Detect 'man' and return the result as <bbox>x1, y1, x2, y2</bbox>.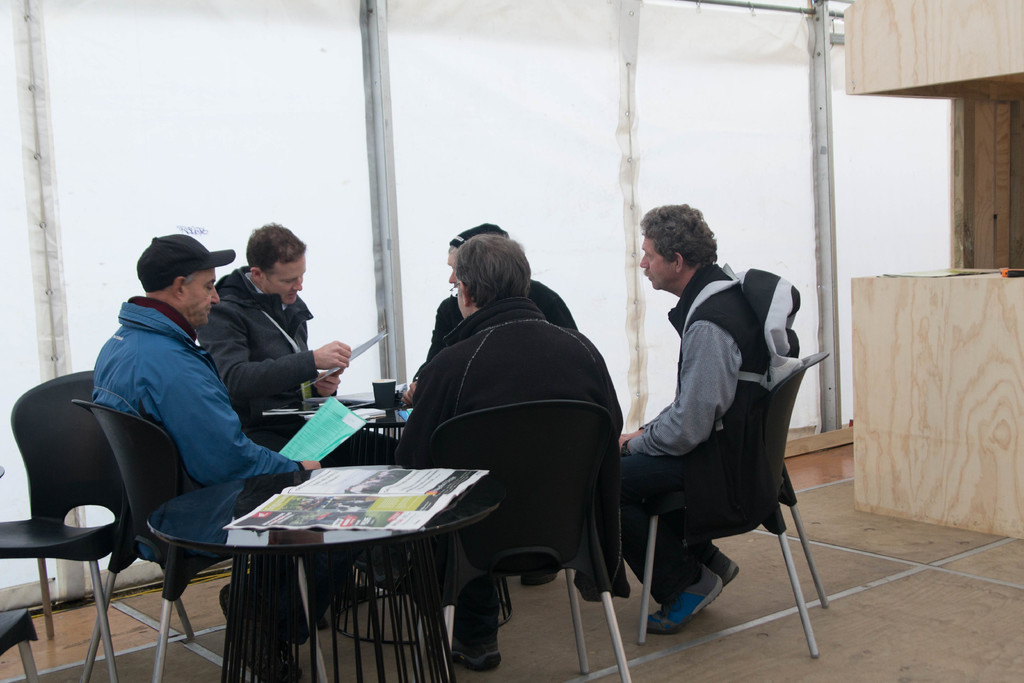
<bbox>60, 227, 300, 596</bbox>.
